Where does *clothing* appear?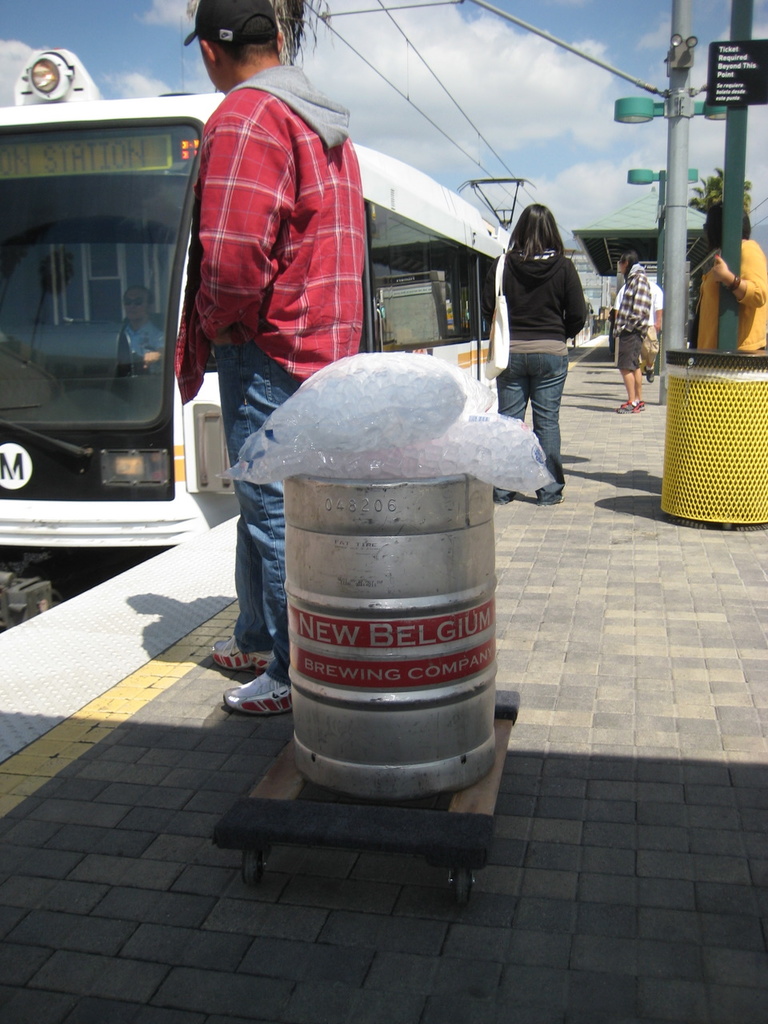
Appears at left=650, top=262, right=669, bottom=374.
